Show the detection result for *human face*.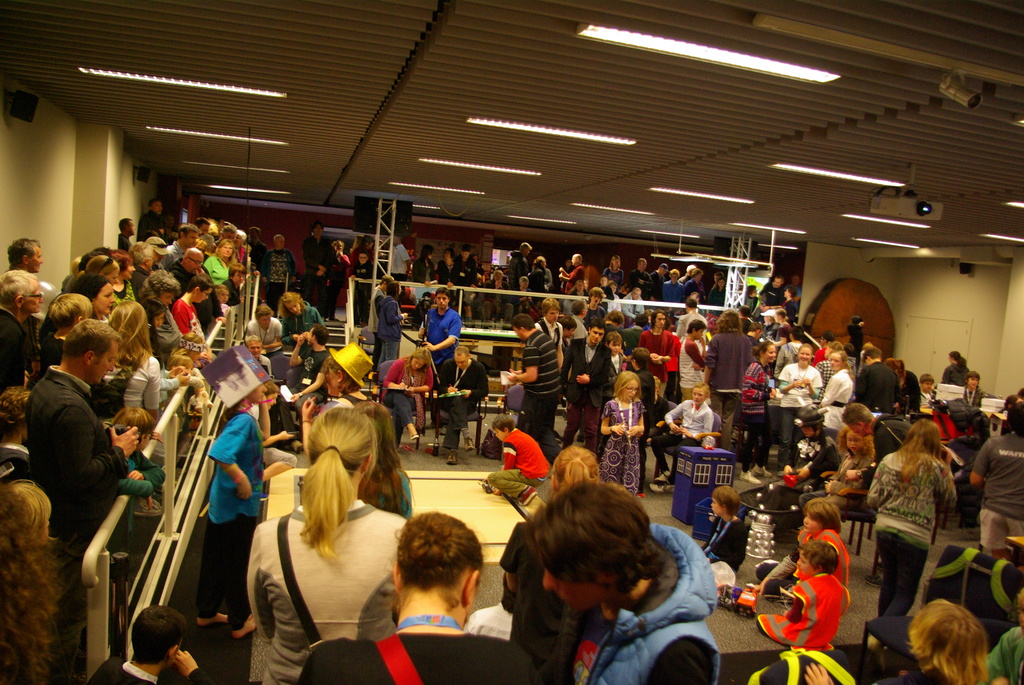
<region>455, 352, 469, 369</region>.
